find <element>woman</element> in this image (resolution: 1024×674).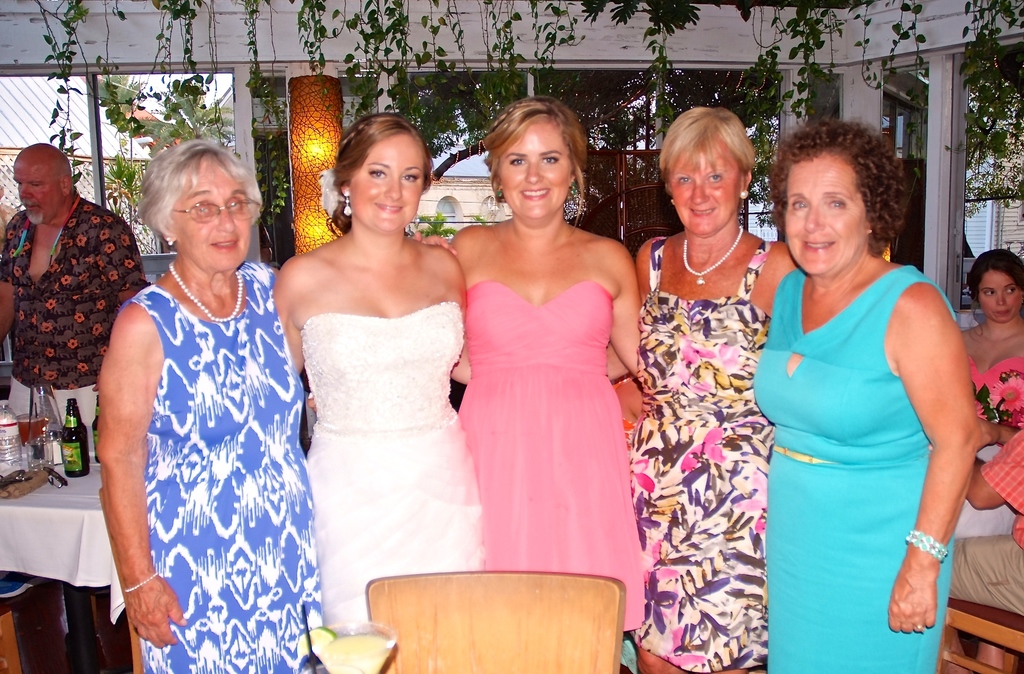
l=749, t=113, r=984, b=673.
